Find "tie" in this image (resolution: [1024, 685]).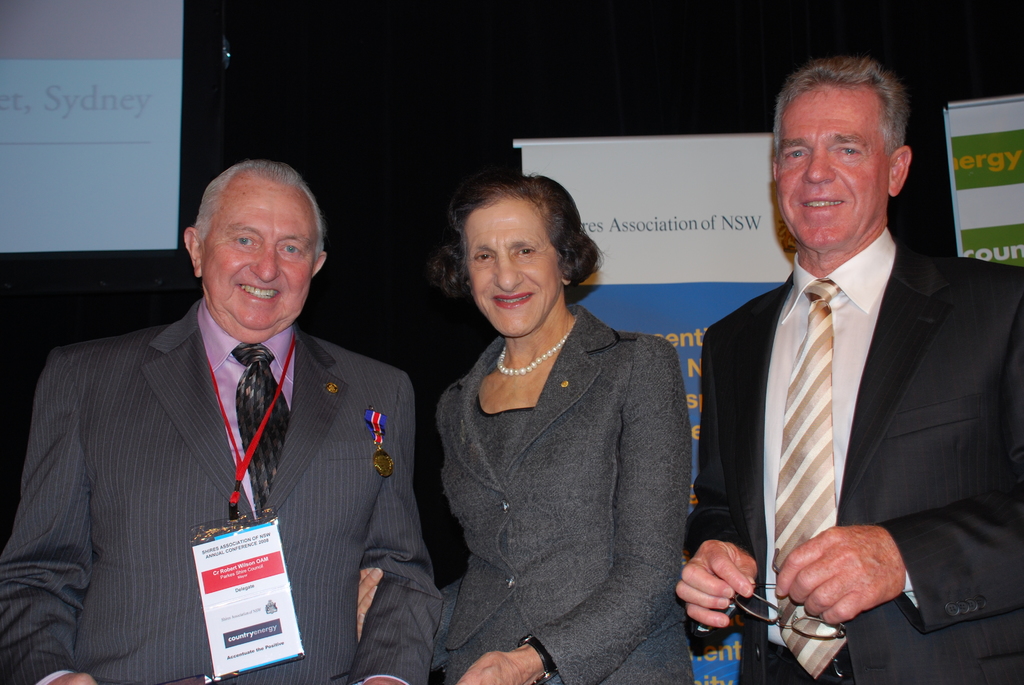
[769, 271, 852, 683].
